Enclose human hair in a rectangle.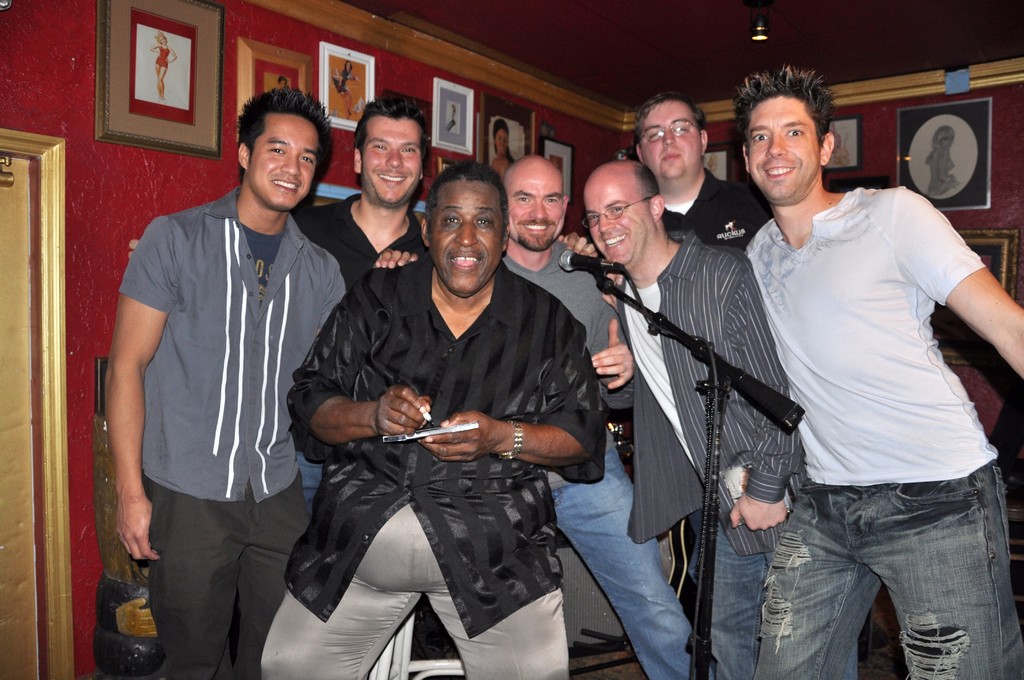
BBox(637, 161, 663, 191).
